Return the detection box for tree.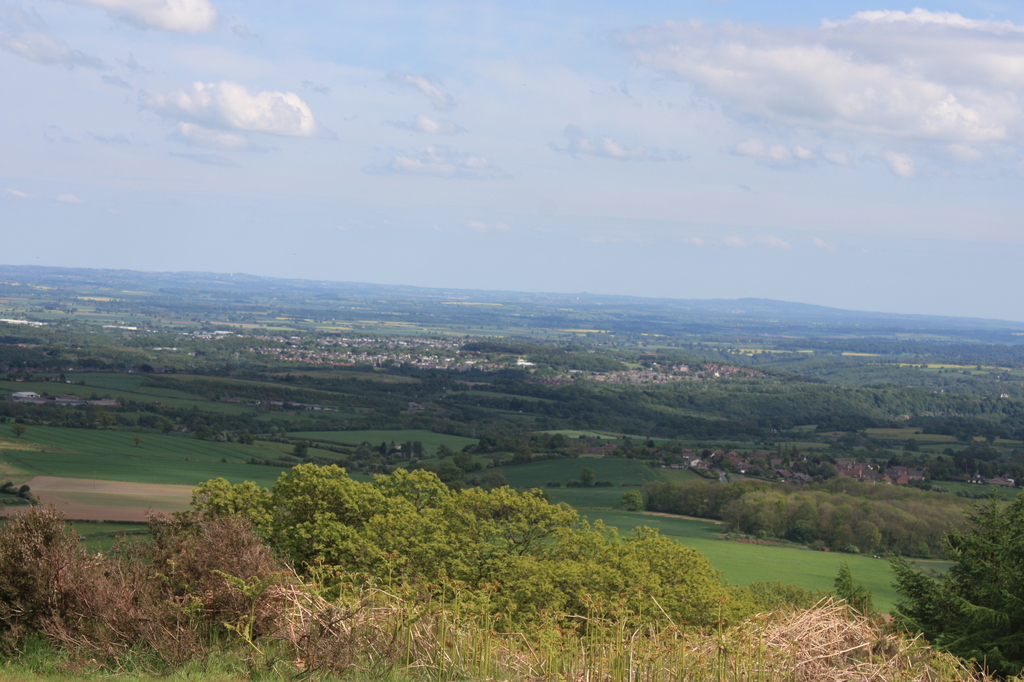
region(509, 448, 535, 468).
